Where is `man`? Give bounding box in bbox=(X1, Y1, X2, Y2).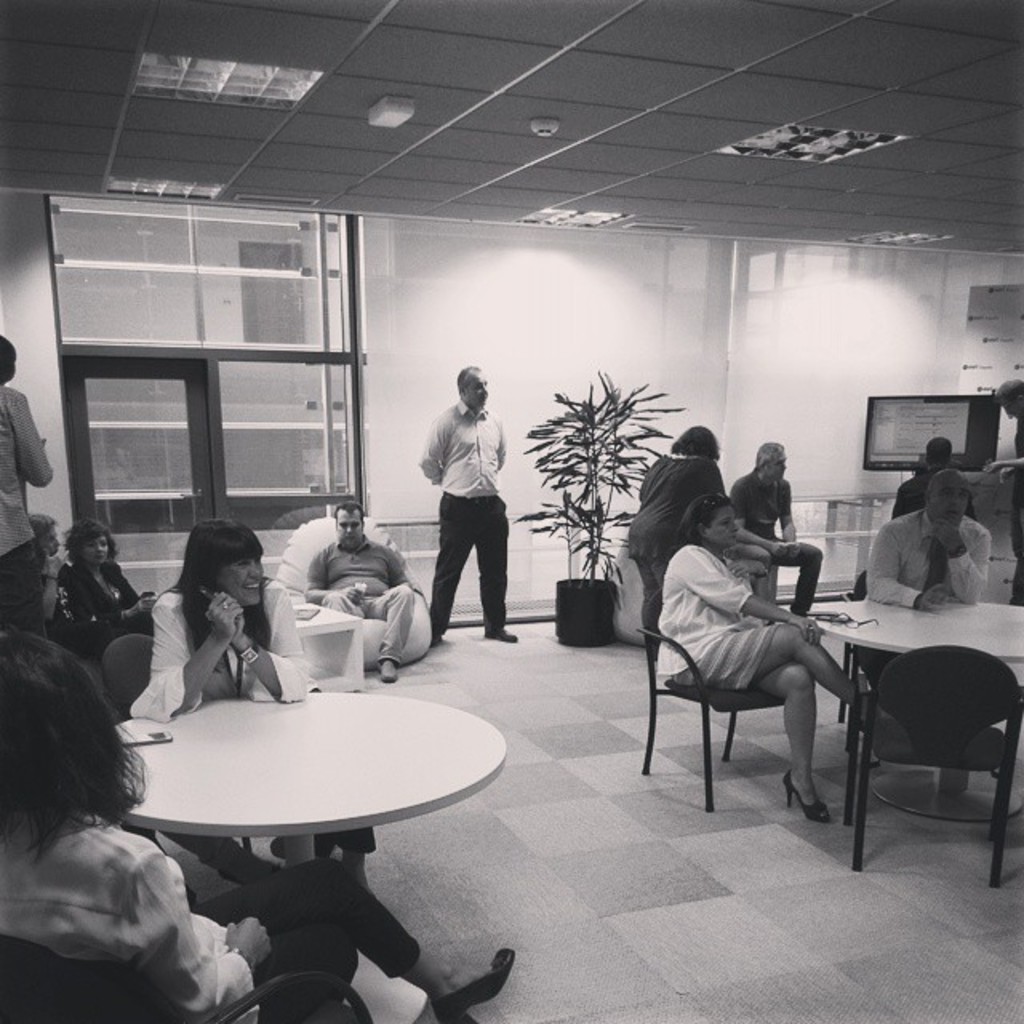
bbox=(731, 440, 819, 622).
